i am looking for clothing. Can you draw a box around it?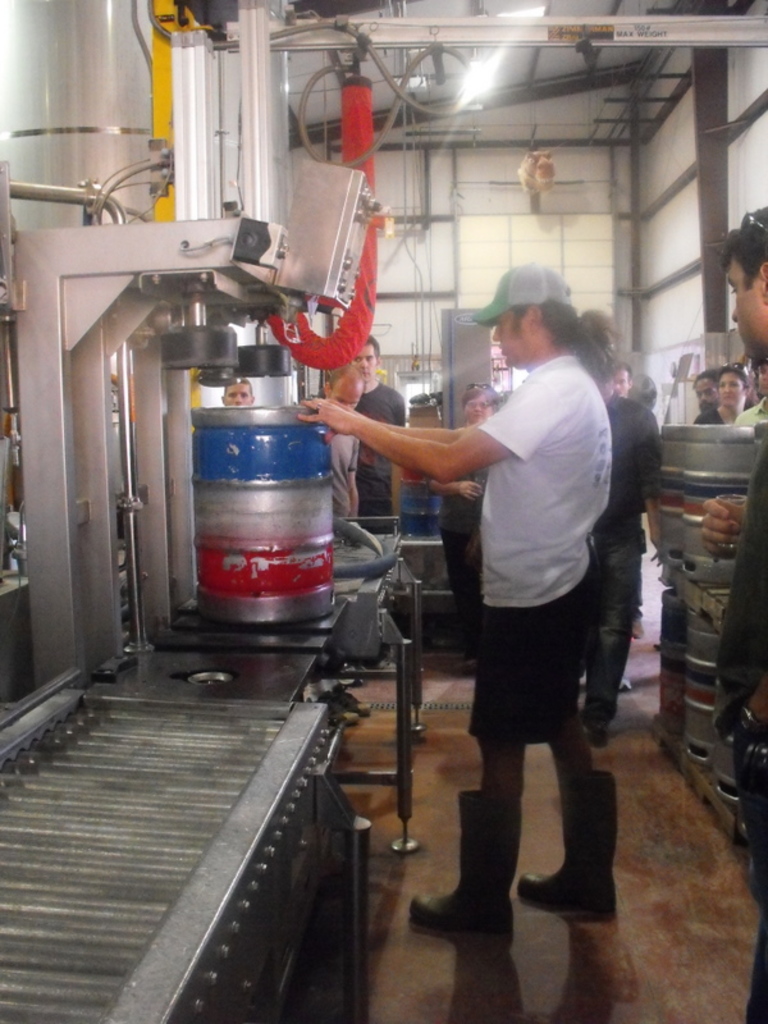
Sure, the bounding box is Rect(595, 390, 660, 634).
